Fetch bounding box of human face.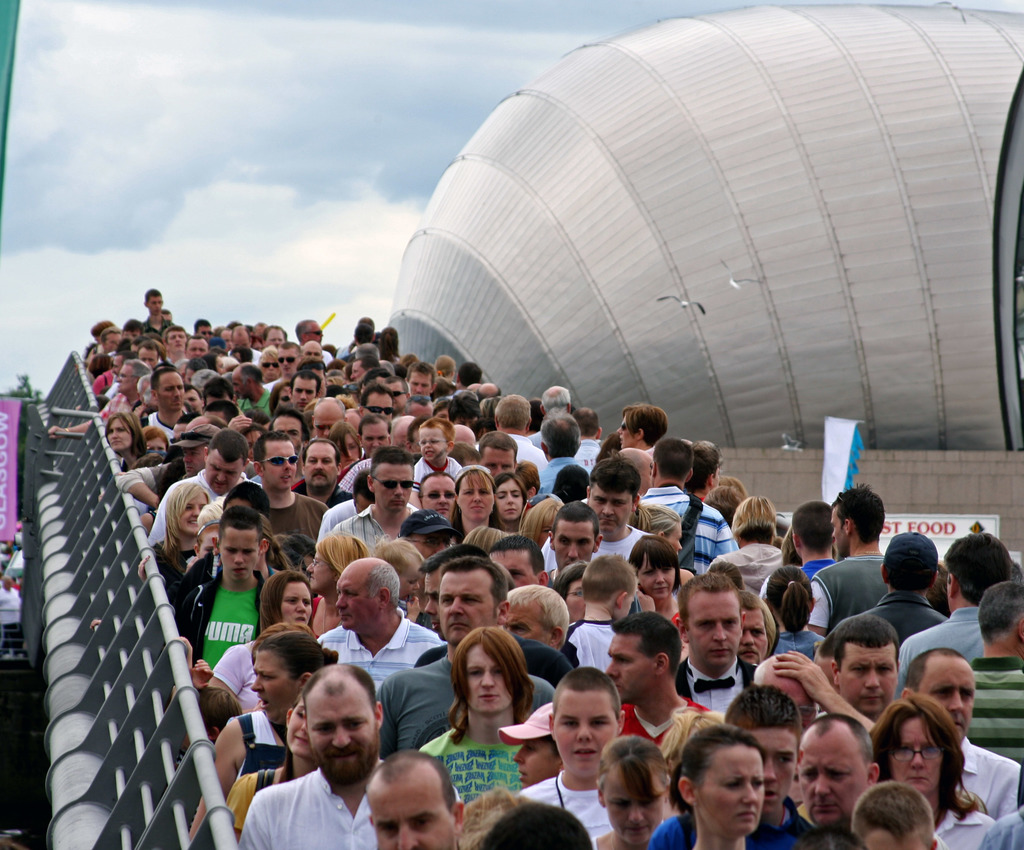
Bbox: {"left": 158, "top": 378, "right": 184, "bottom": 410}.
